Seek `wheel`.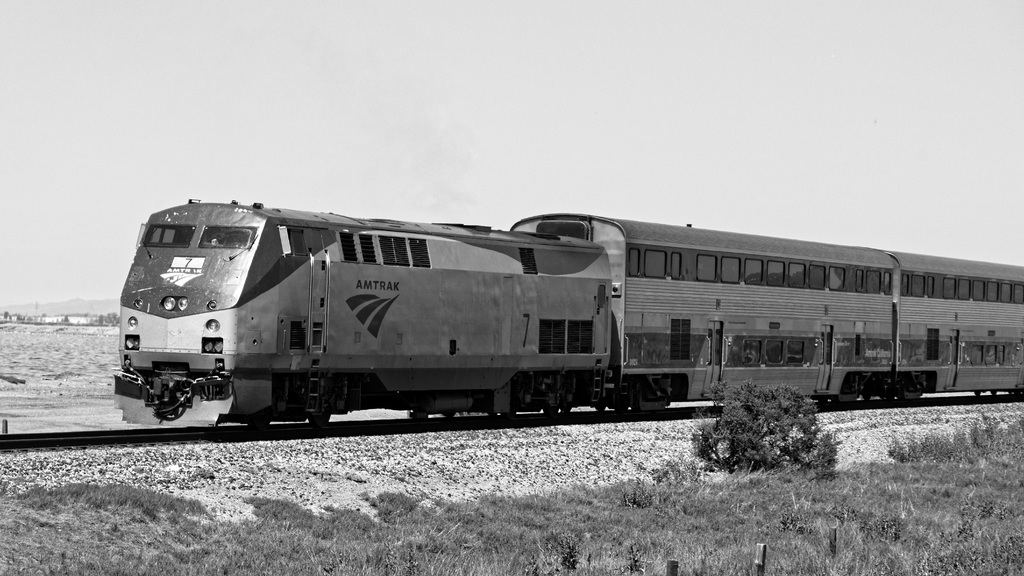
bbox=[244, 422, 273, 429].
